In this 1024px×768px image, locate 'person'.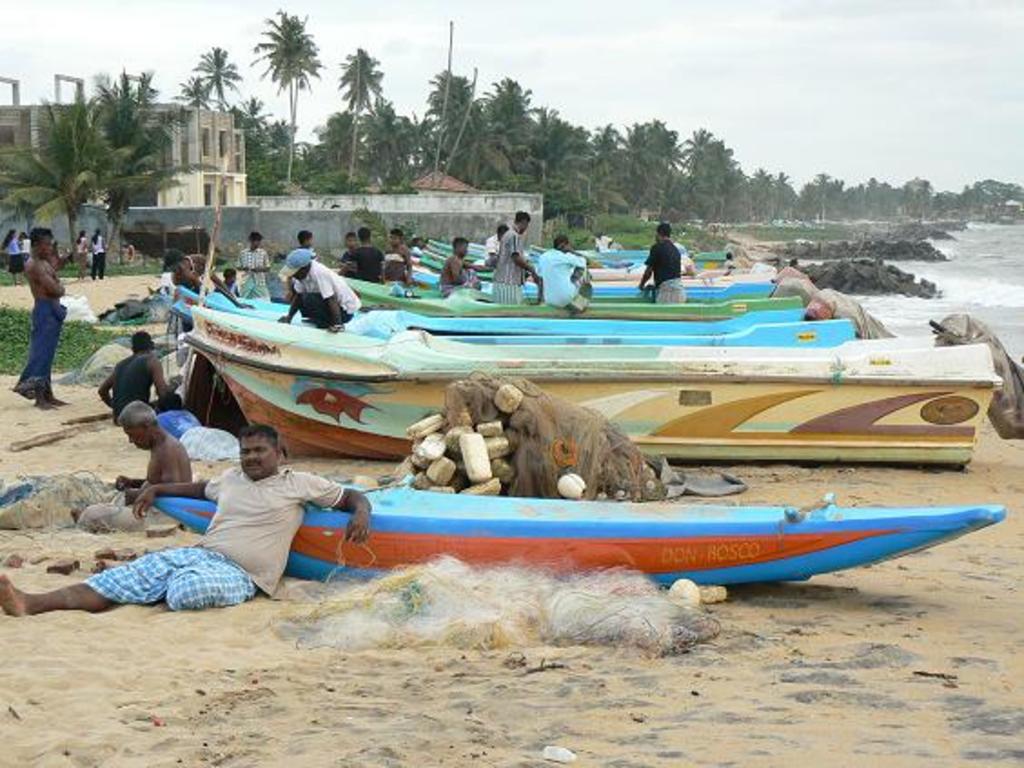
Bounding box: {"x1": 488, "y1": 211, "x2": 537, "y2": 303}.
